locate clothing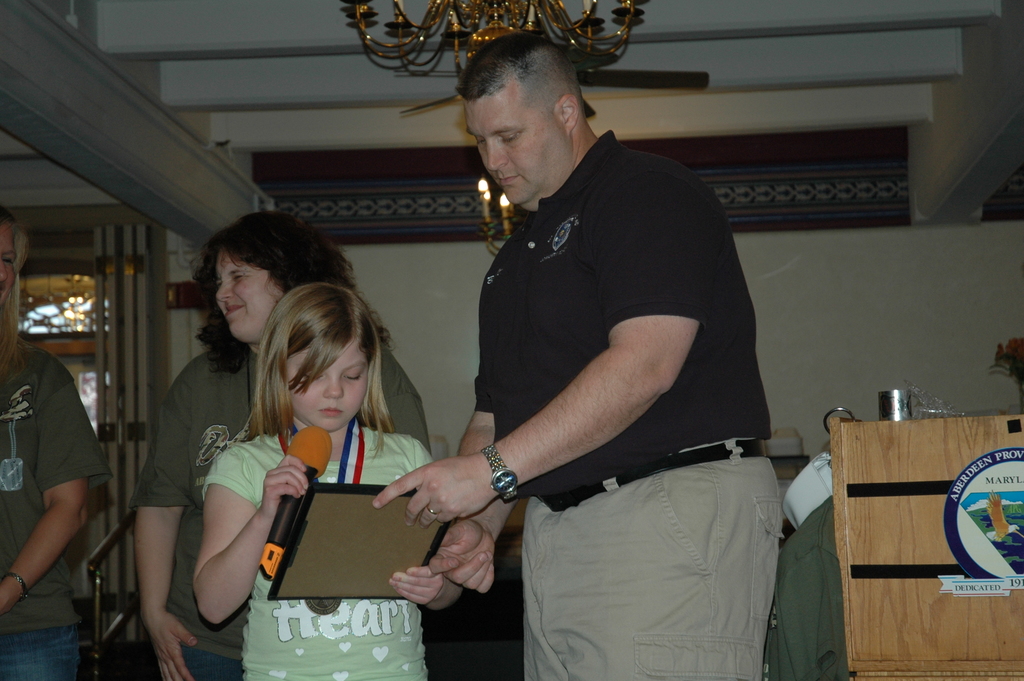
bbox=(446, 104, 760, 595)
